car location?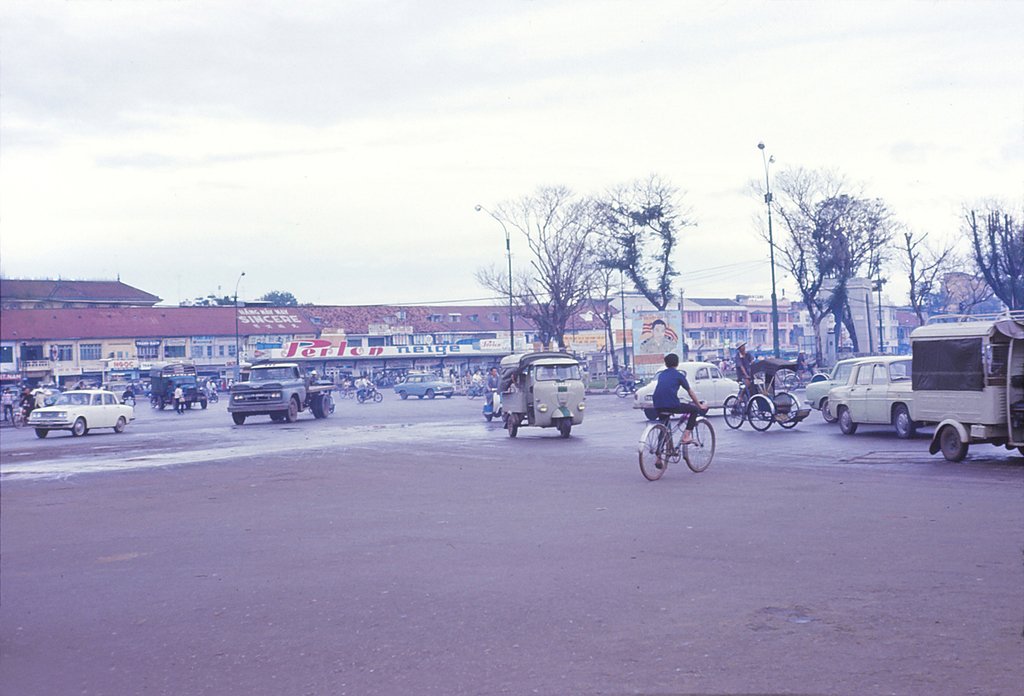
392 378 463 401
